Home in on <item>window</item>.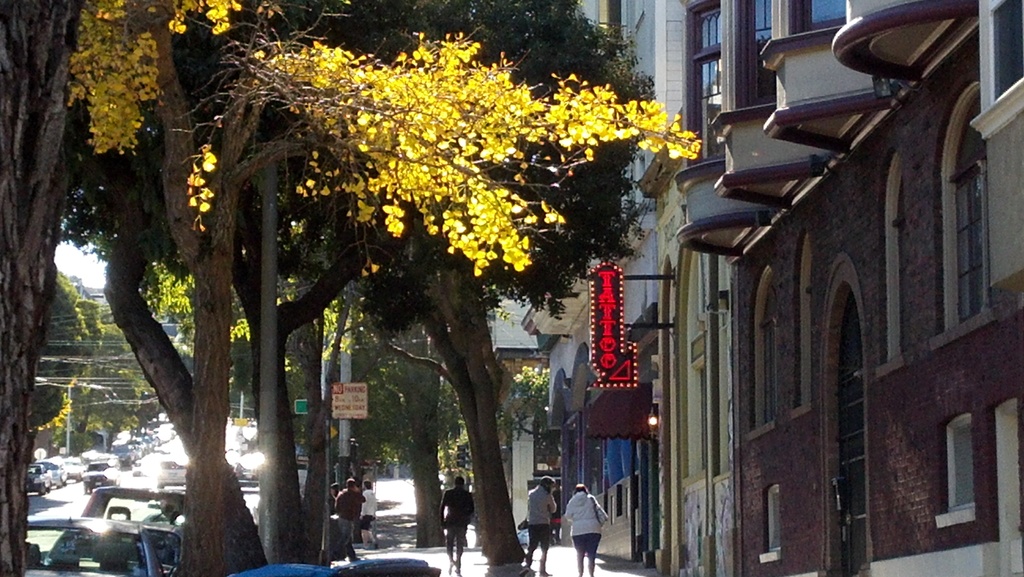
Homed in at 756:479:783:563.
